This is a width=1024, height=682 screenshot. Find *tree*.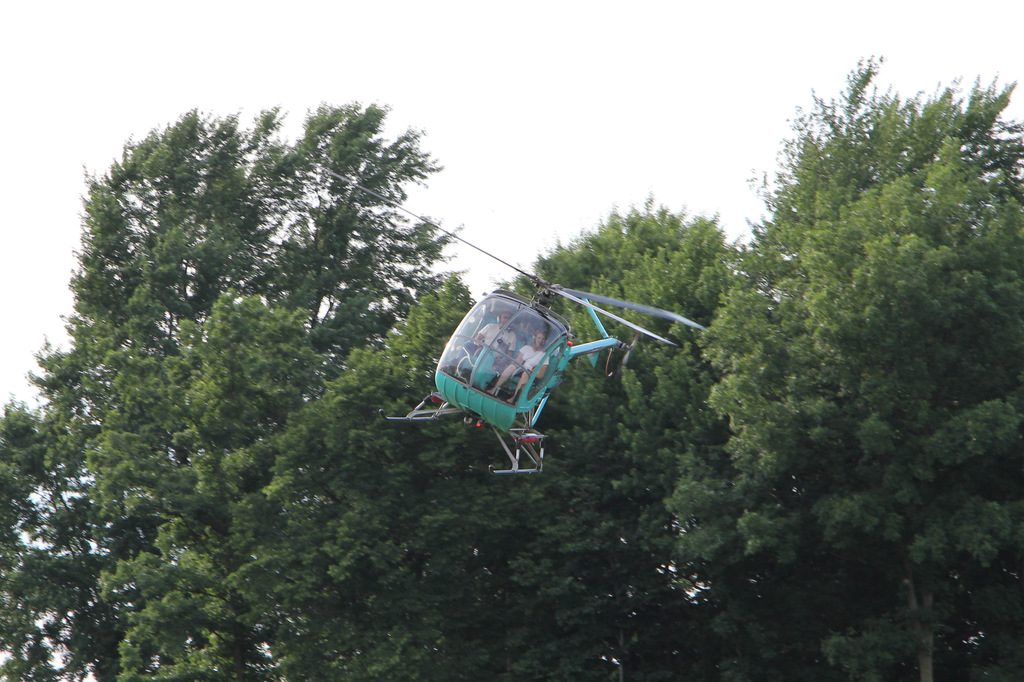
Bounding box: (26, 183, 744, 681).
